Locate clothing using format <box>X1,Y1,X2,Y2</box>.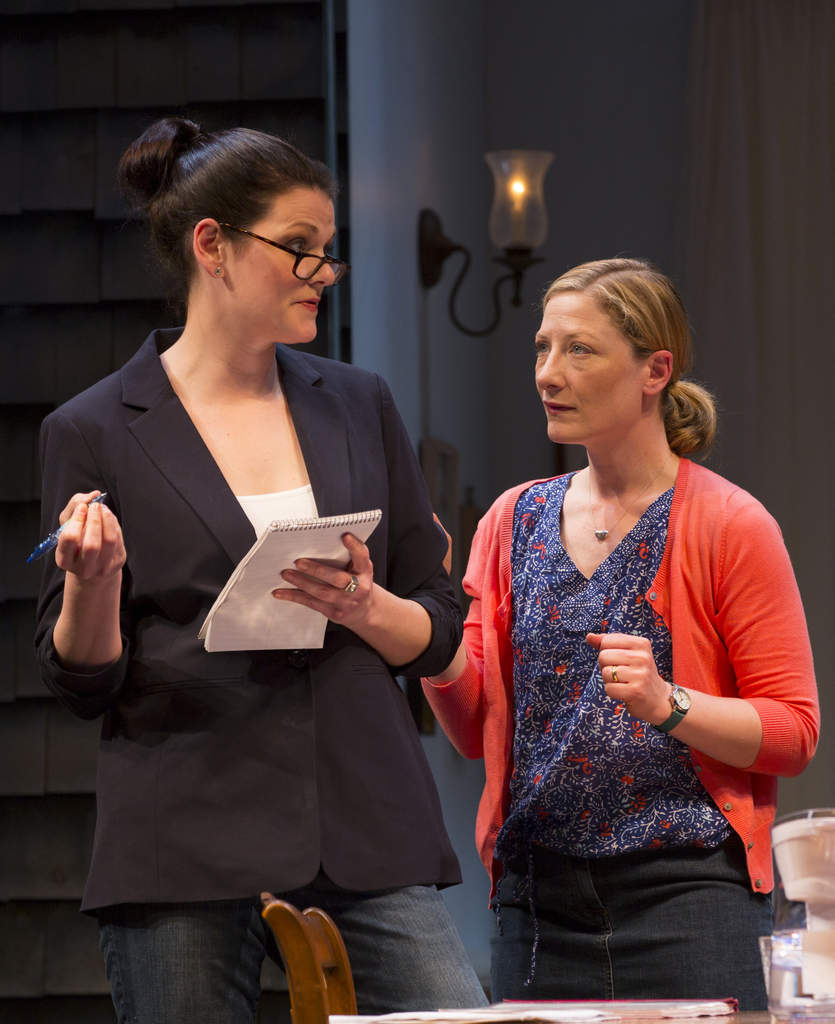
<box>65,261,440,955</box>.
